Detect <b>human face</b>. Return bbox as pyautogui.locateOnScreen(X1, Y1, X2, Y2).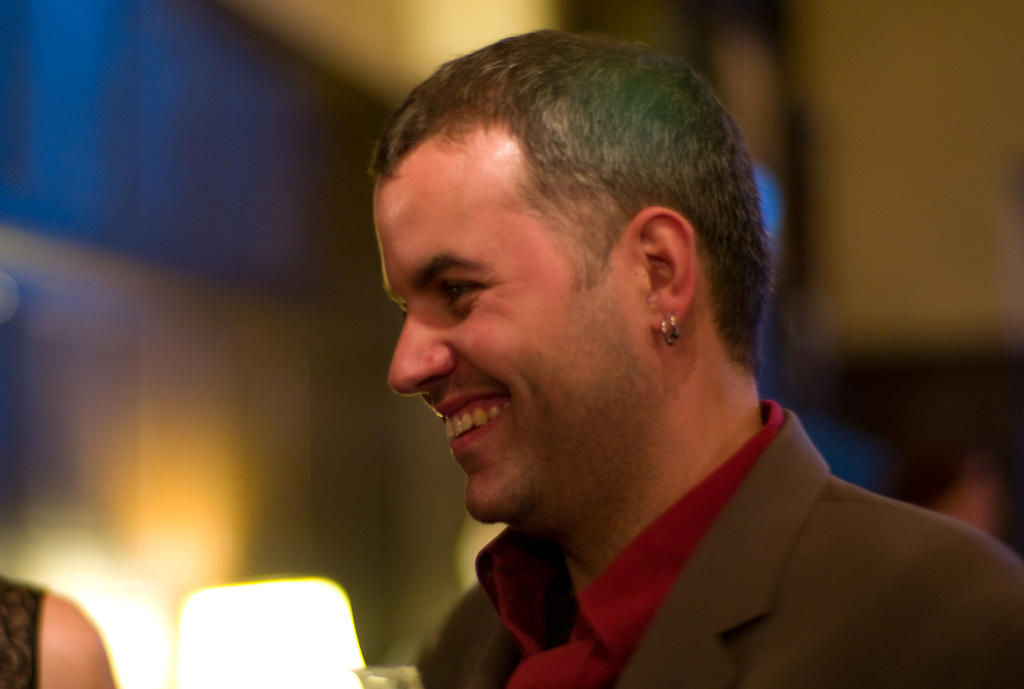
pyautogui.locateOnScreen(374, 143, 661, 517).
